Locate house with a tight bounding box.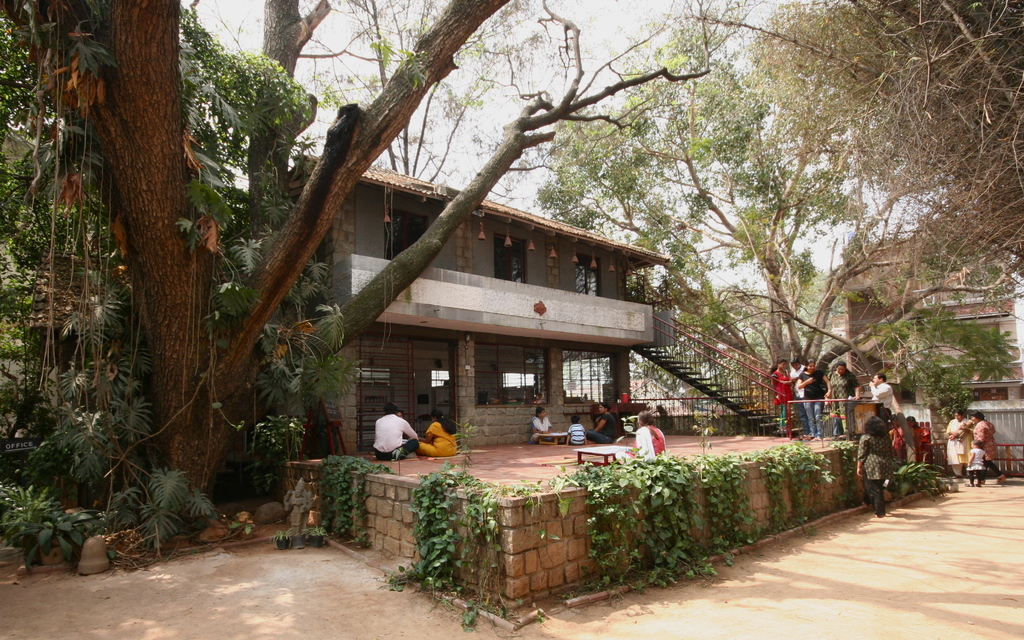
<region>841, 233, 1023, 409</region>.
